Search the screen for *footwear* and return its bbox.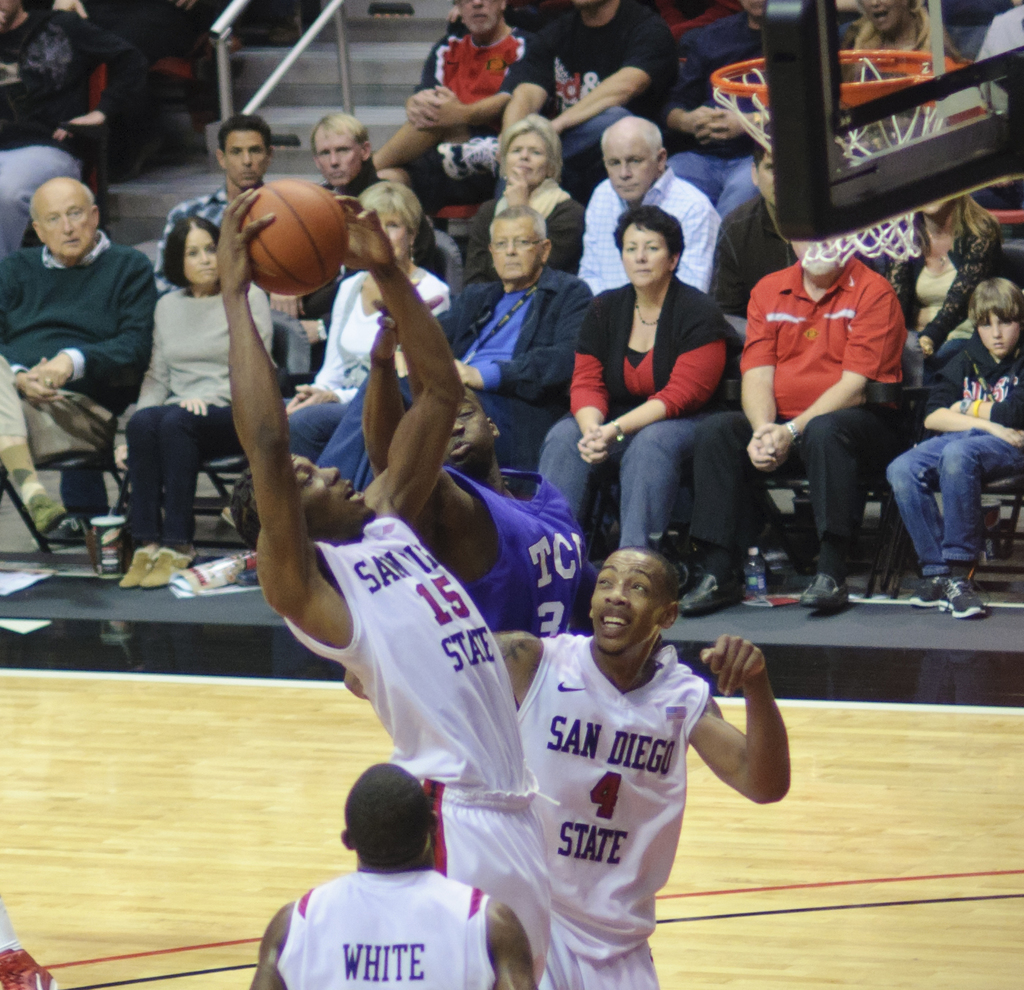
Found: (x1=26, y1=490, x2=67, y2=532).
